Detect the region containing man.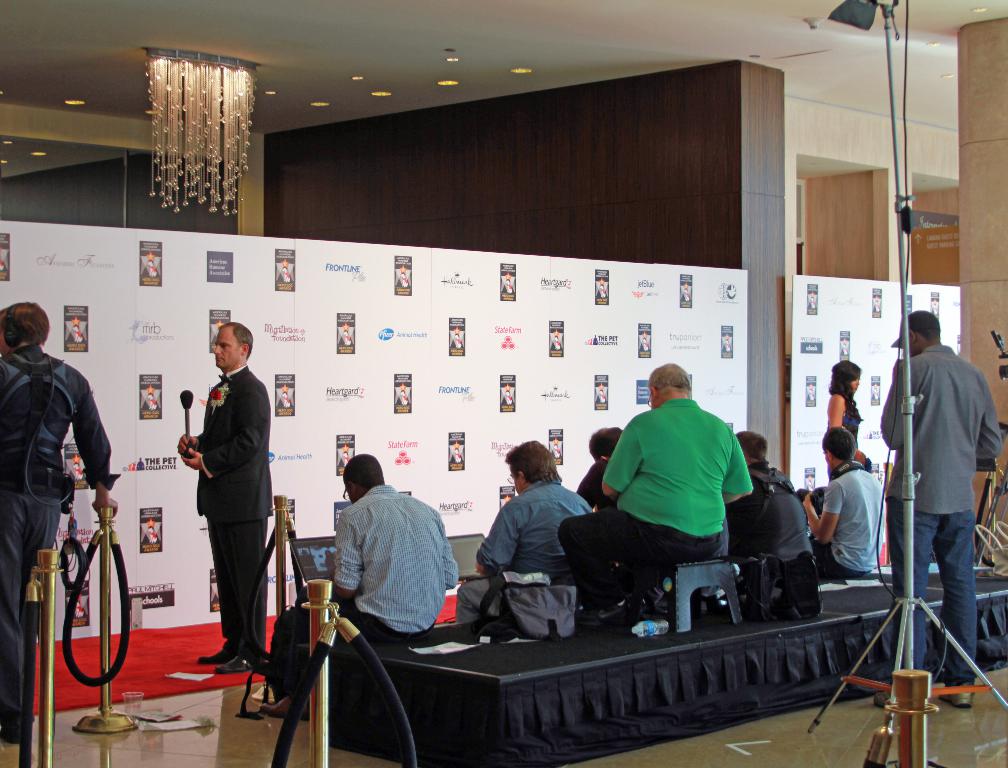
select_region(797, 420, 888, 580).
